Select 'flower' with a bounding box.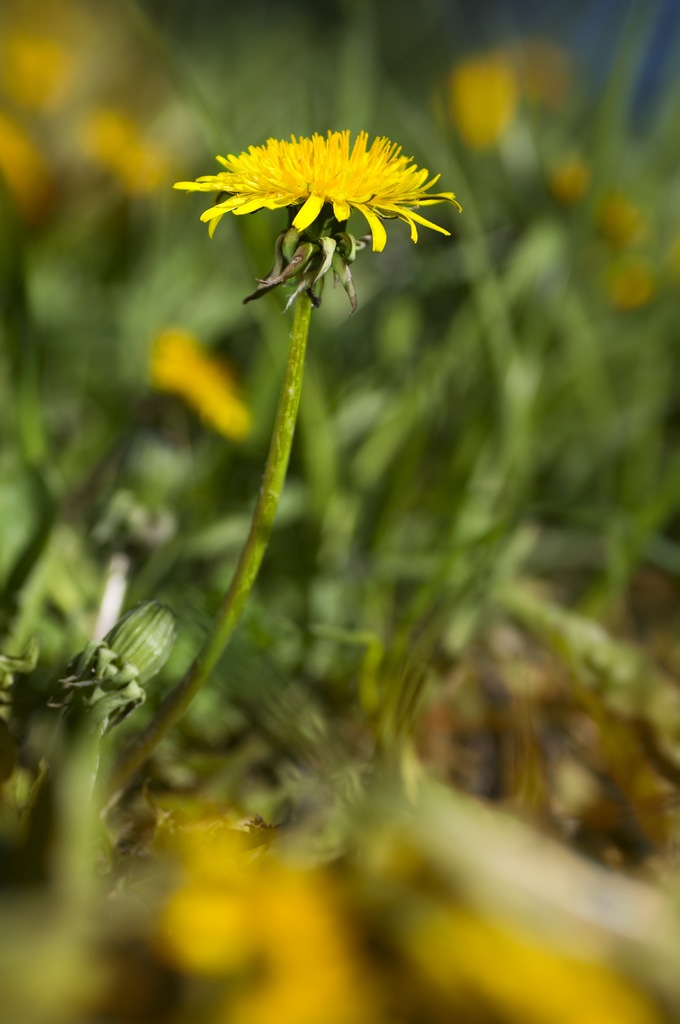
BBox(186, 104, 455, 291).
